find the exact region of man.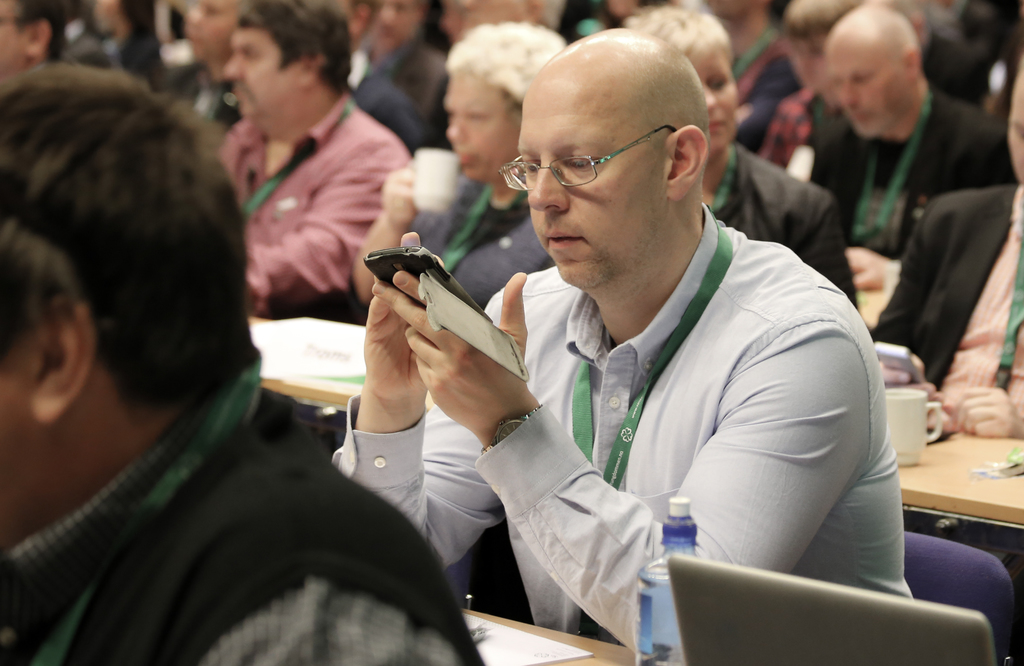
Exact region: 218,0,421,318.
